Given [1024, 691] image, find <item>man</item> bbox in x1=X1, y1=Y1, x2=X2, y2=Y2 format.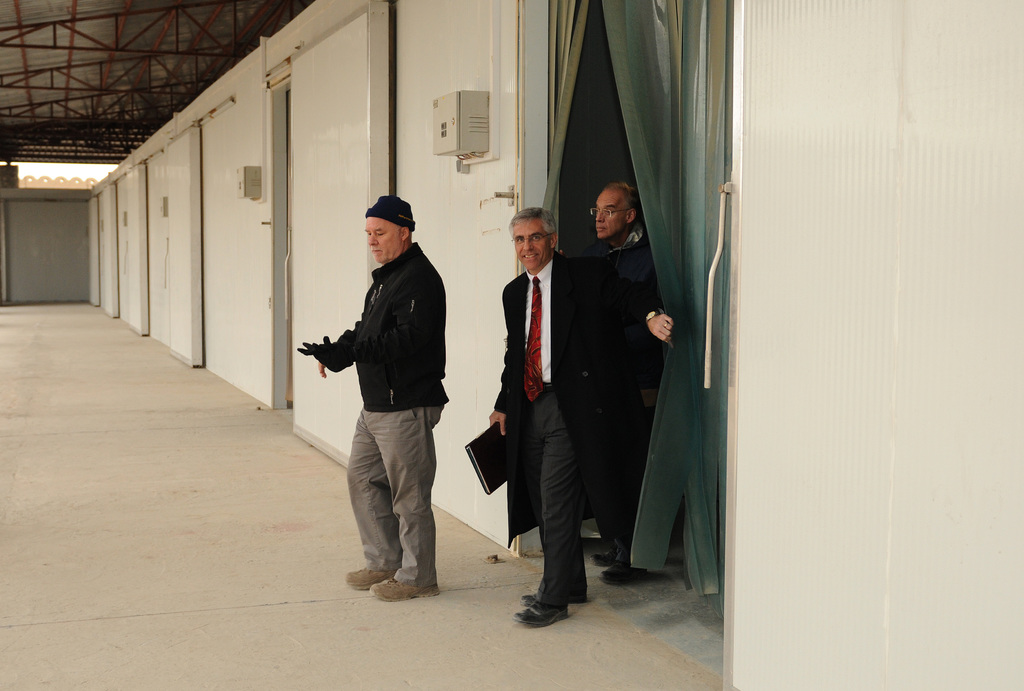
x1=485, y1=208, x2=675, y2=628.
